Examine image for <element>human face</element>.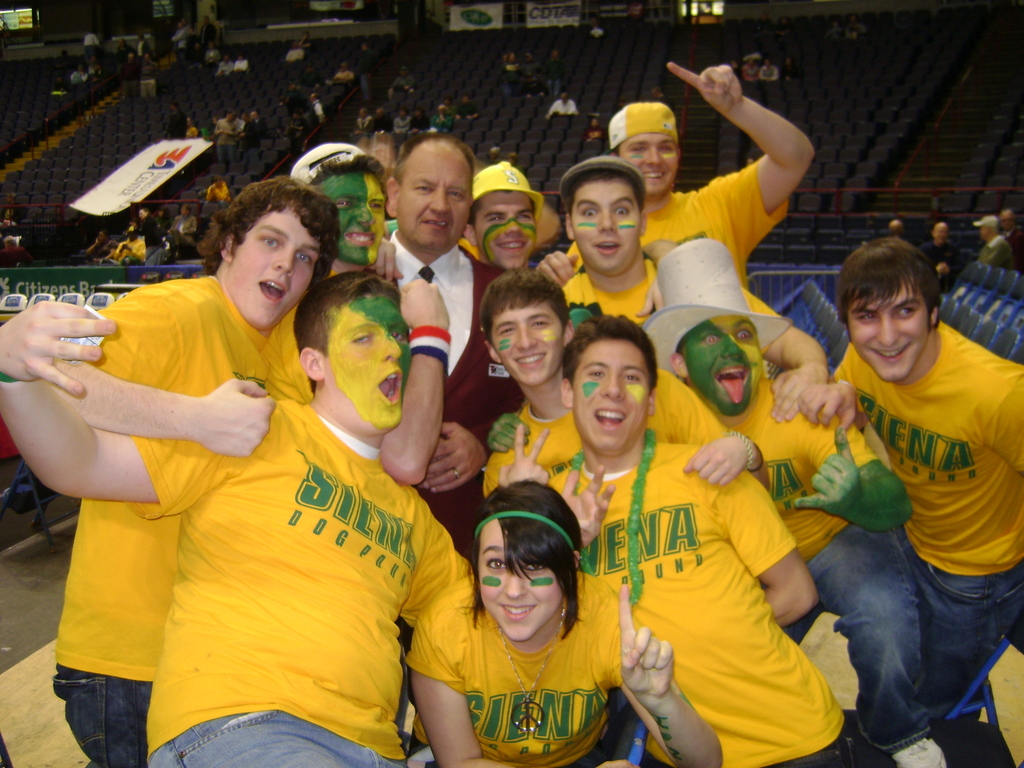
Examination result: l=570, t=327, r=669, b=448.
